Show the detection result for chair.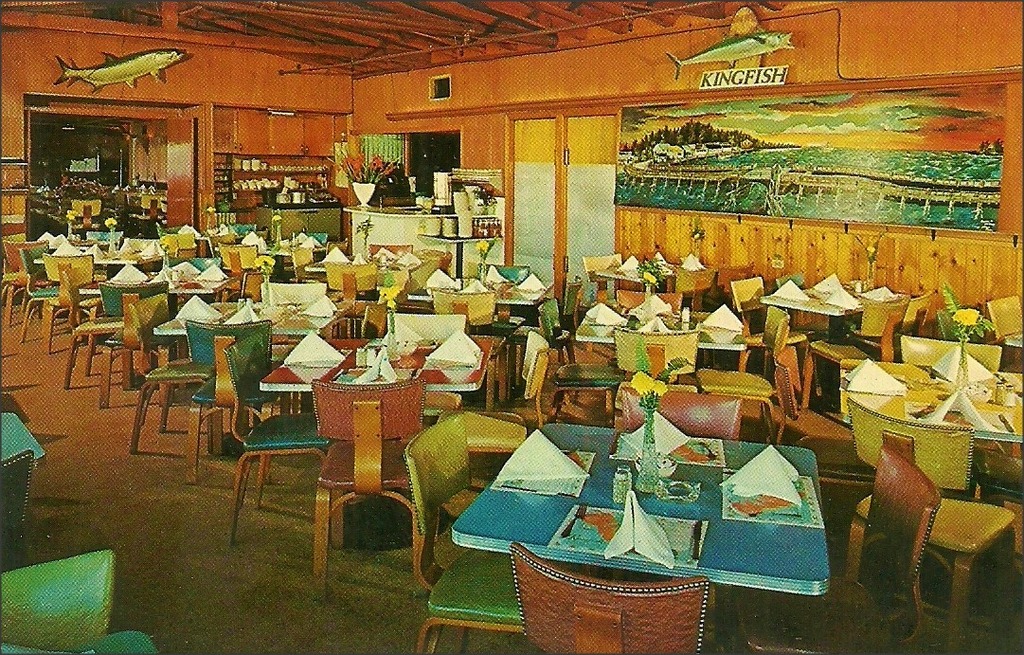
{"left": 293, "top": 247, "right": 342, "bottom": 301}.
